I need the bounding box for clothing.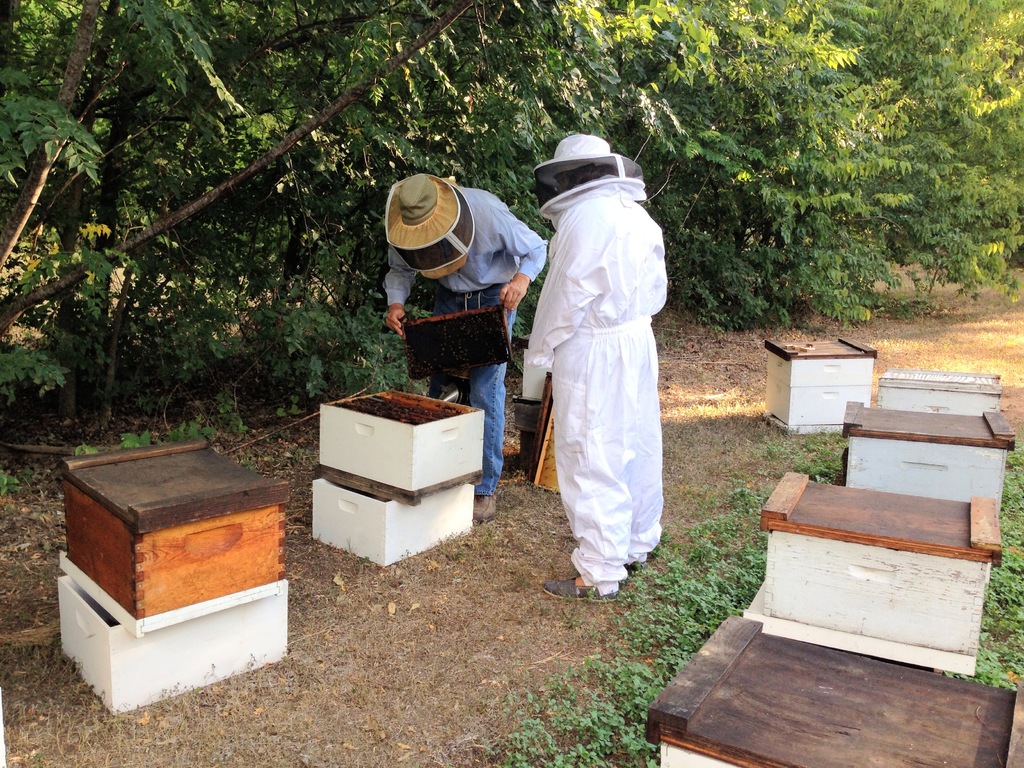
Here it is: left=381, top=180, right=551, bottom=500.
